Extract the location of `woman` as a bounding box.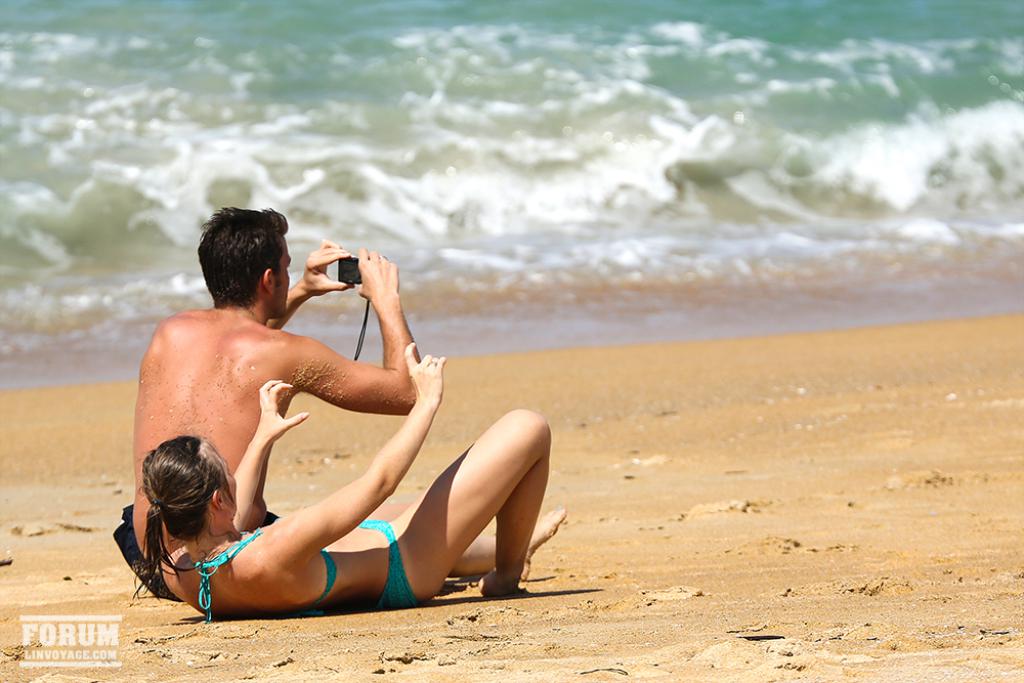
BBox(135, 340, 566, 617).
